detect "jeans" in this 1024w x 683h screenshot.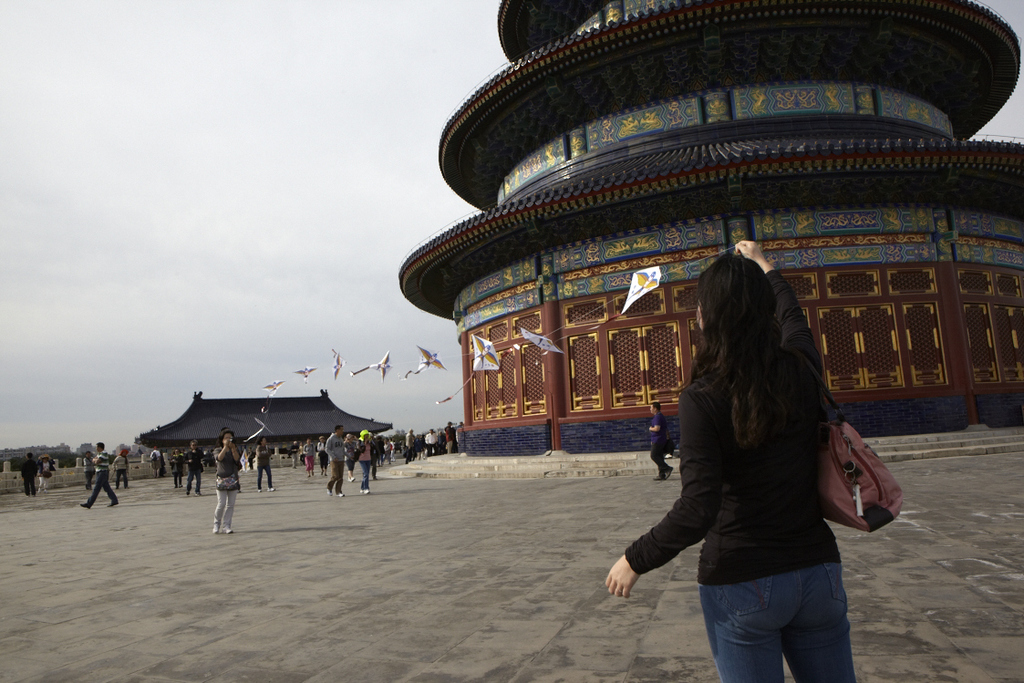
Detection: 364/461/375/483.
